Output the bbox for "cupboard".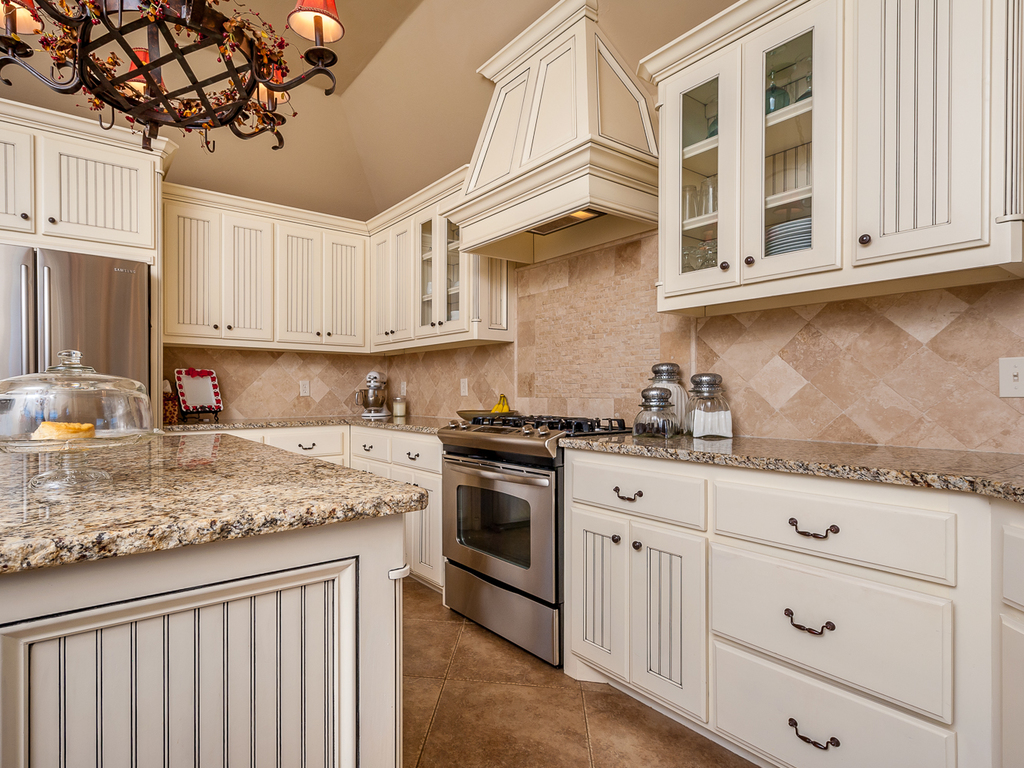
0 92 529 433.
